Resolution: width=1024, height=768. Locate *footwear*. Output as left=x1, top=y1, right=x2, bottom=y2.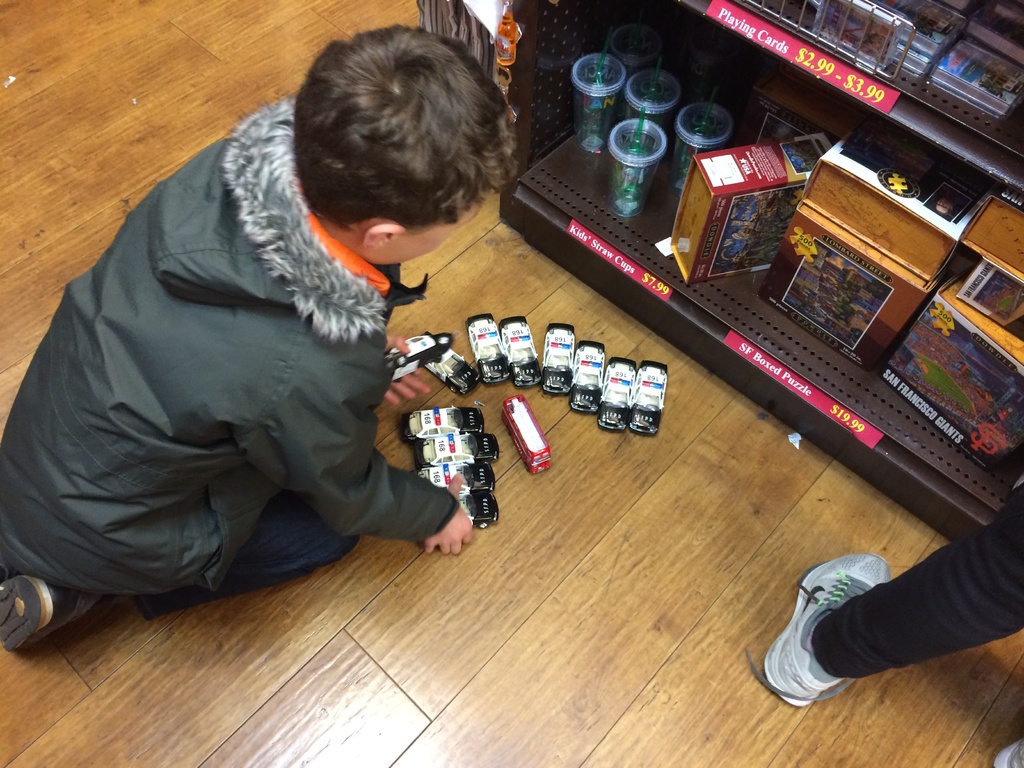
left=0, top=569, right=84, bottom=648.
